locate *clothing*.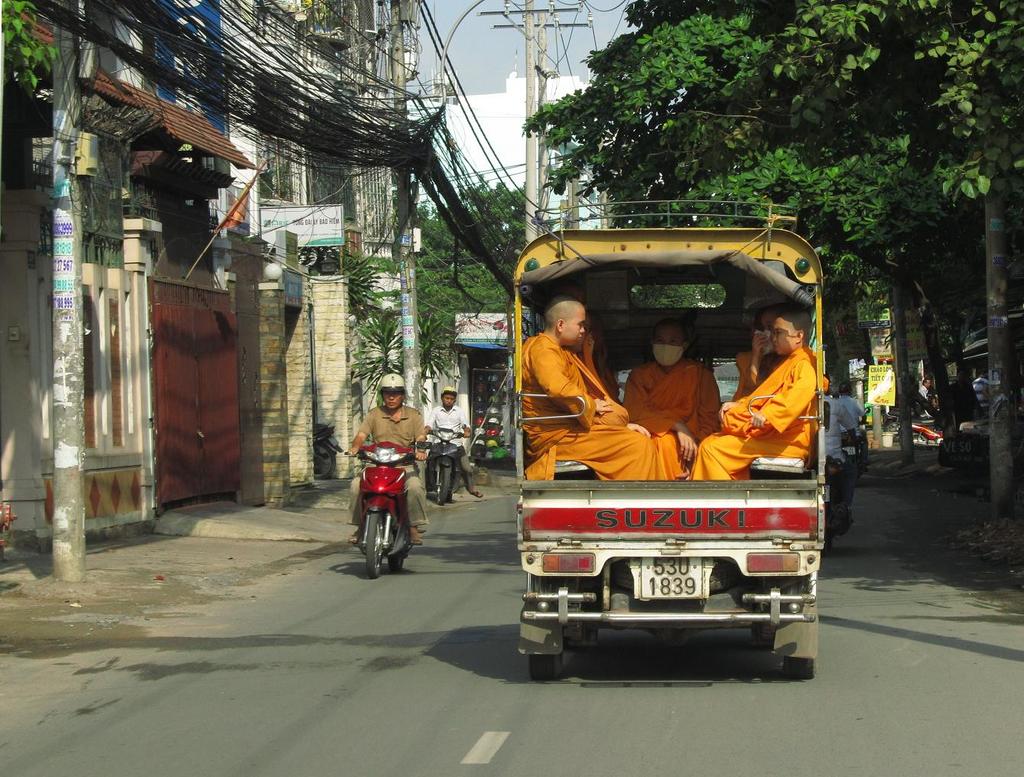
Bounding box: [left=519, top=328, right=690, bottom=475].
